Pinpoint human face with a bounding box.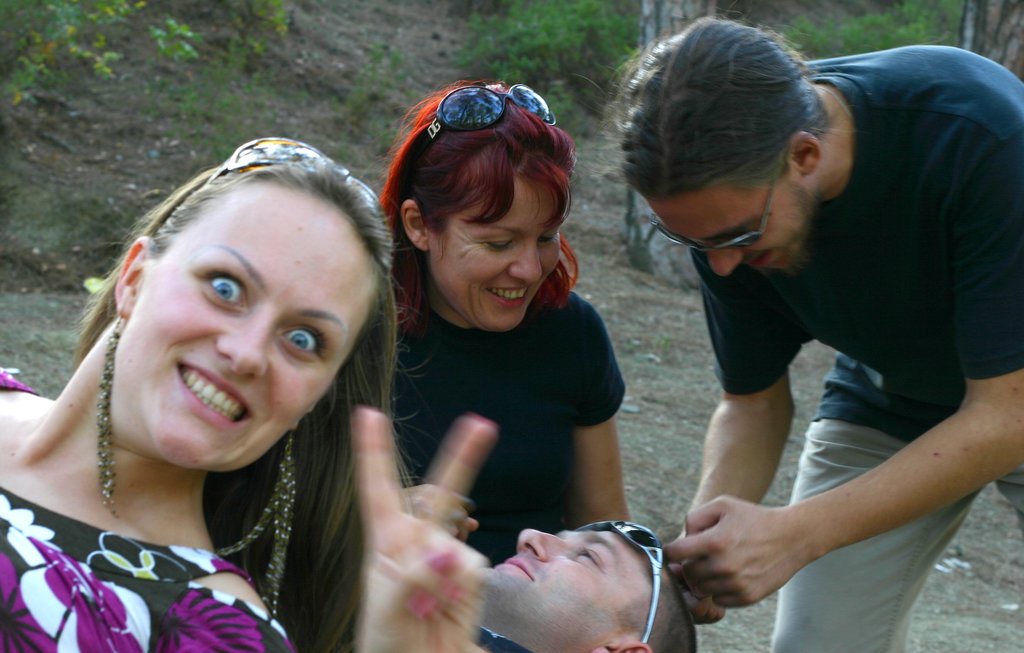
(441, 173, 558, 335).
